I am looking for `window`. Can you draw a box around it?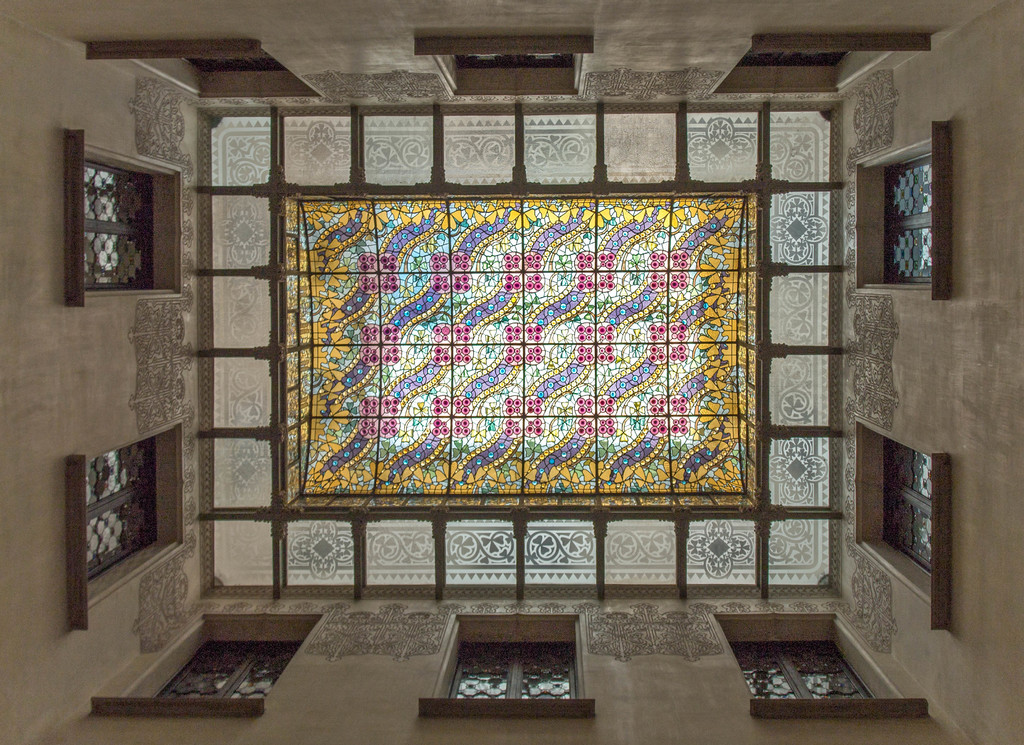
Sure, the bounding box is x1=706 y1=37 x2=929 y2=91.
